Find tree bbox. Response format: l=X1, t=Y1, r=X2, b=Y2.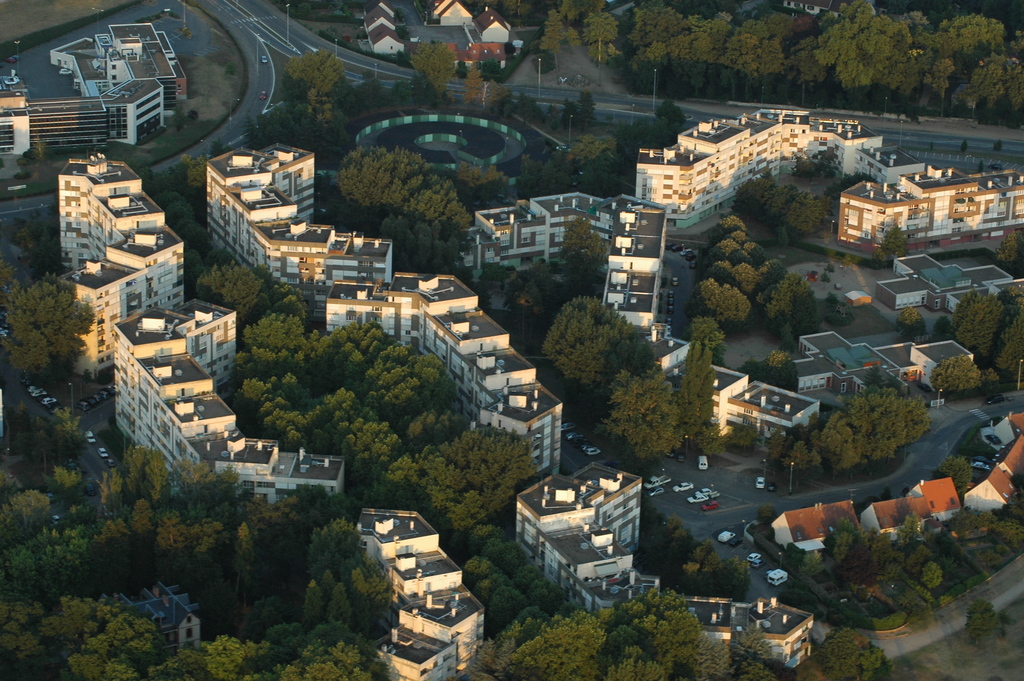
l=873, t=530, r=904, b=578.
